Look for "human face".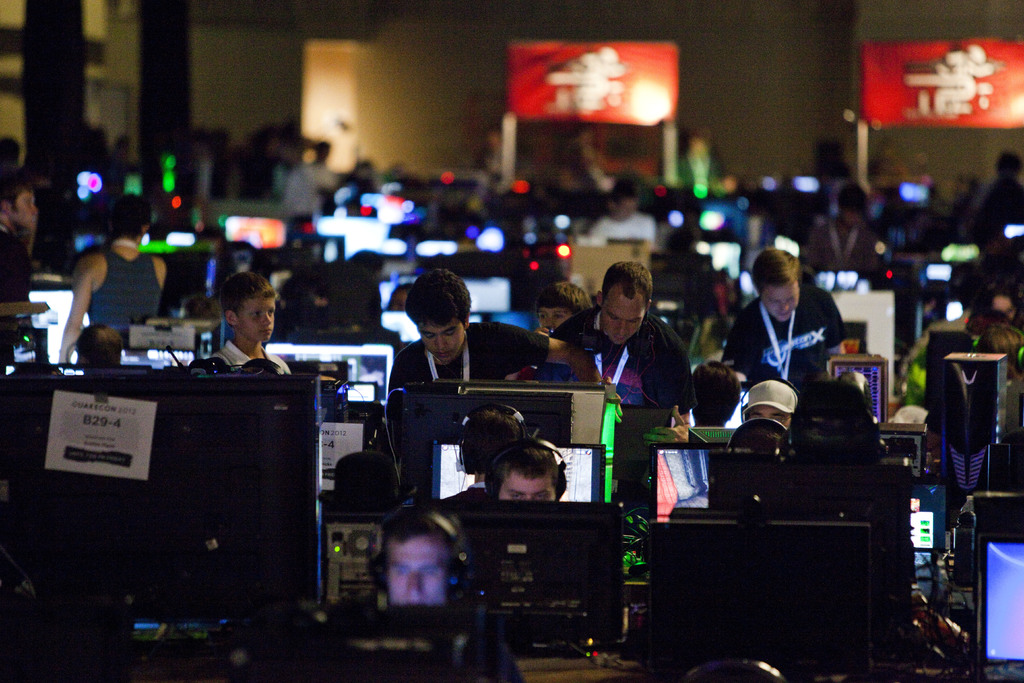
Found: detection(12, 194, 42, 233).
